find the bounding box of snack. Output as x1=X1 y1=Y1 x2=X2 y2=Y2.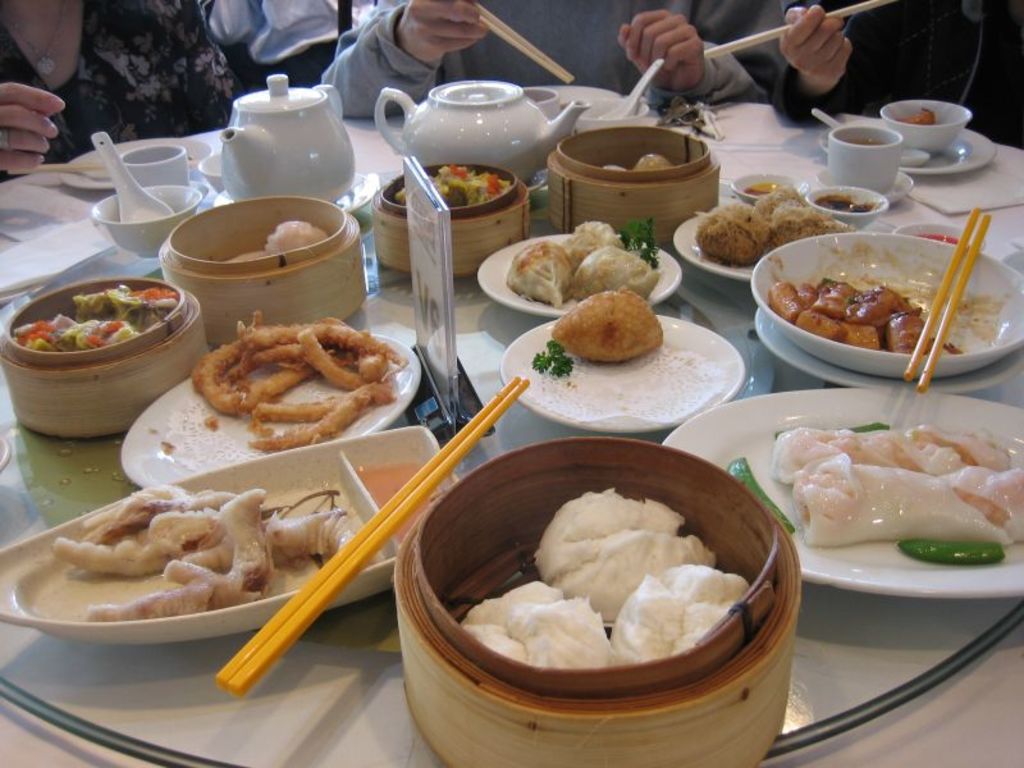
x1=504 y1=244 x2=575 y2=307.
